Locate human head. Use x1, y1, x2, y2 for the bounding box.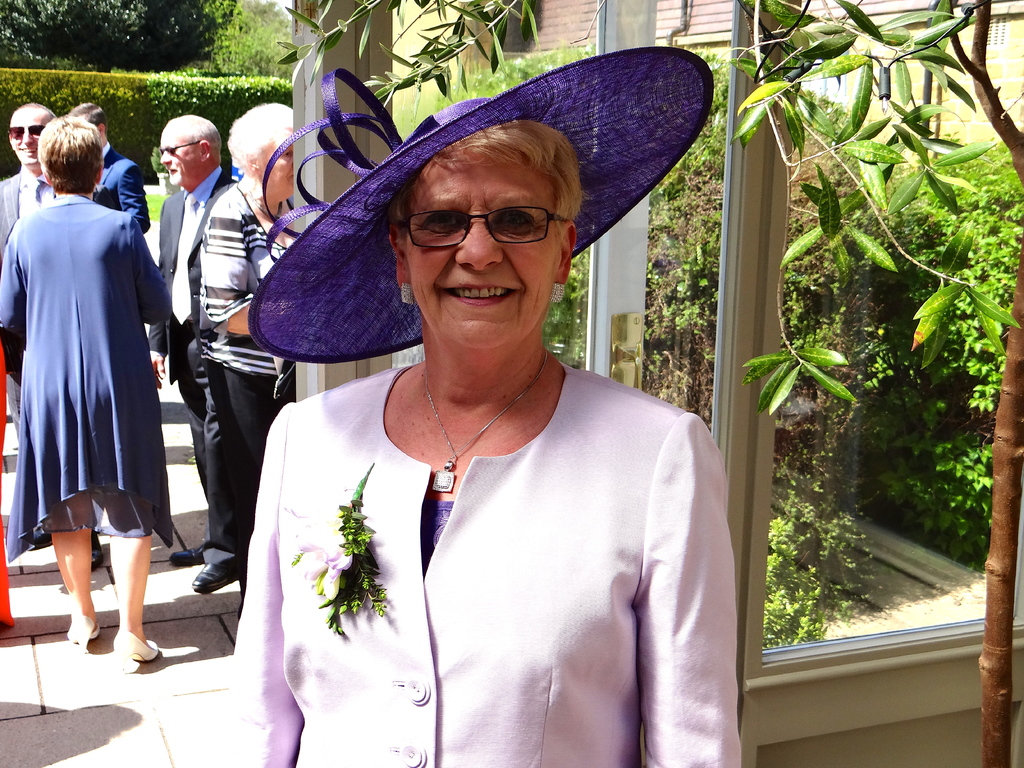
35, 114, 107, 198.
